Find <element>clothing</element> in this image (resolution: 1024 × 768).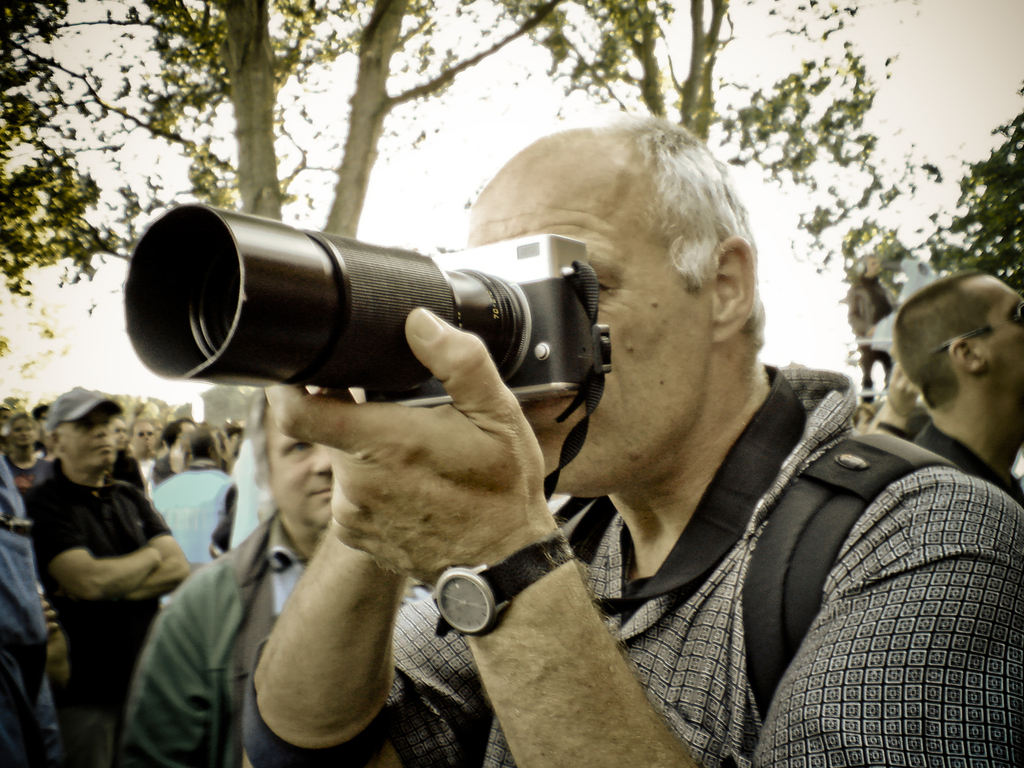
153 463 228 566.
